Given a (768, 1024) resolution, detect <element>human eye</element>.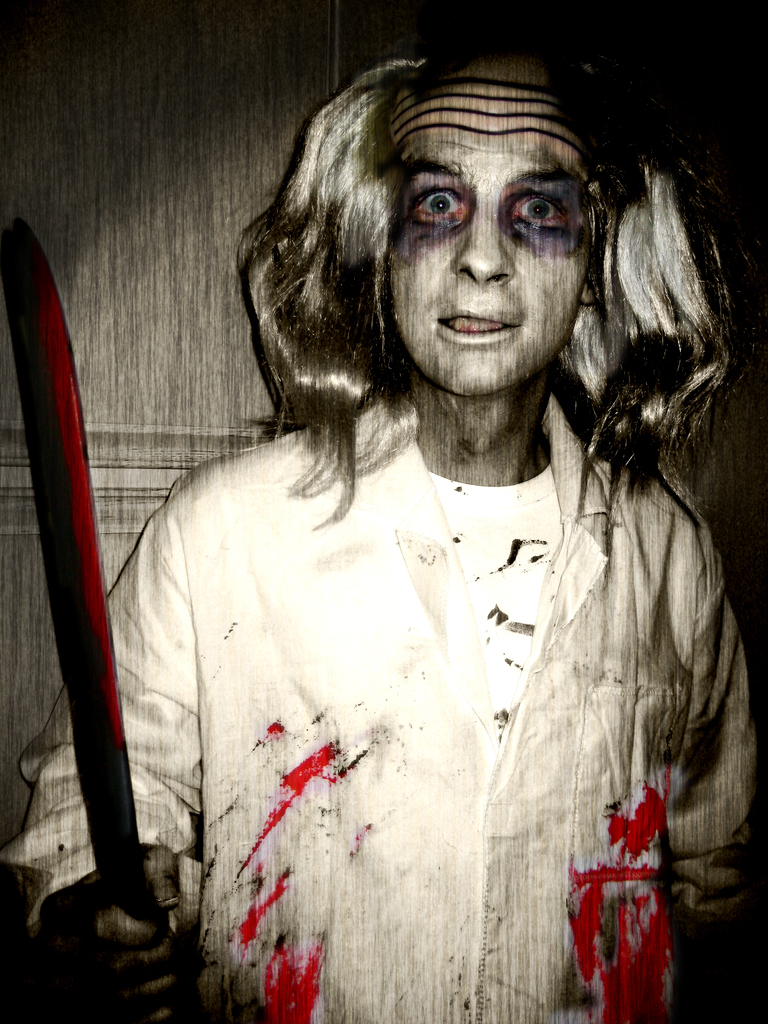
pyautogui.locateOnScreen(410, 180, 473, 226).
